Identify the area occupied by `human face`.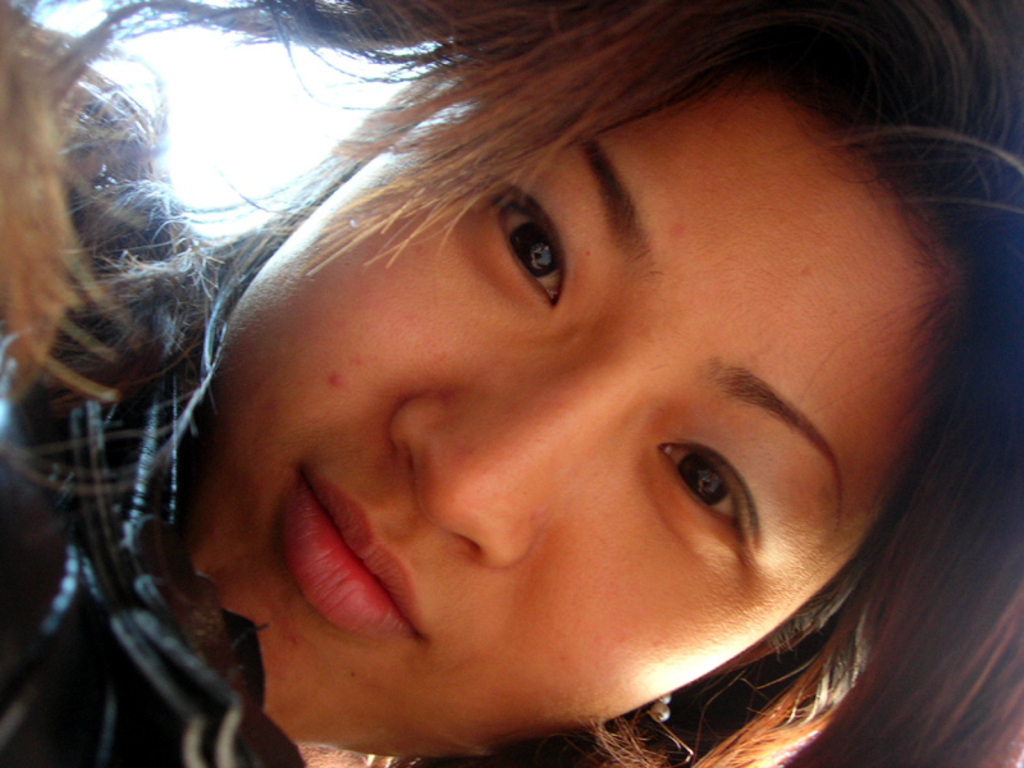
Area: l=192, t=24, r=950, b=756.
